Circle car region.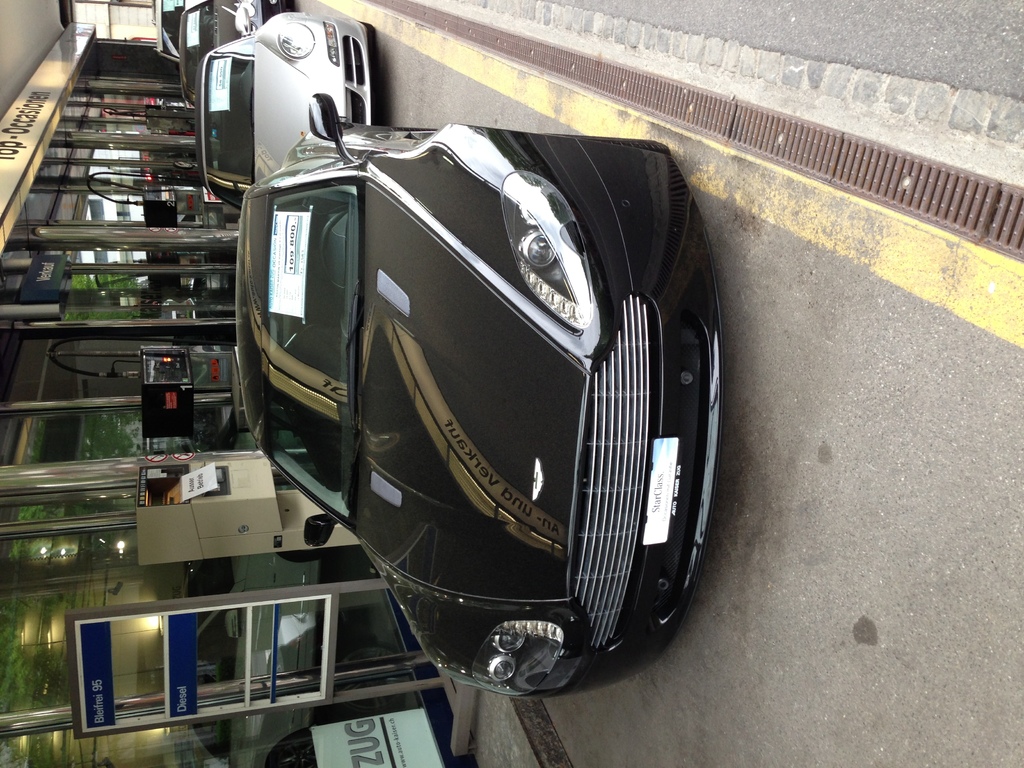
Region: (x1=198, y1=12, x2=372, y2=213).
